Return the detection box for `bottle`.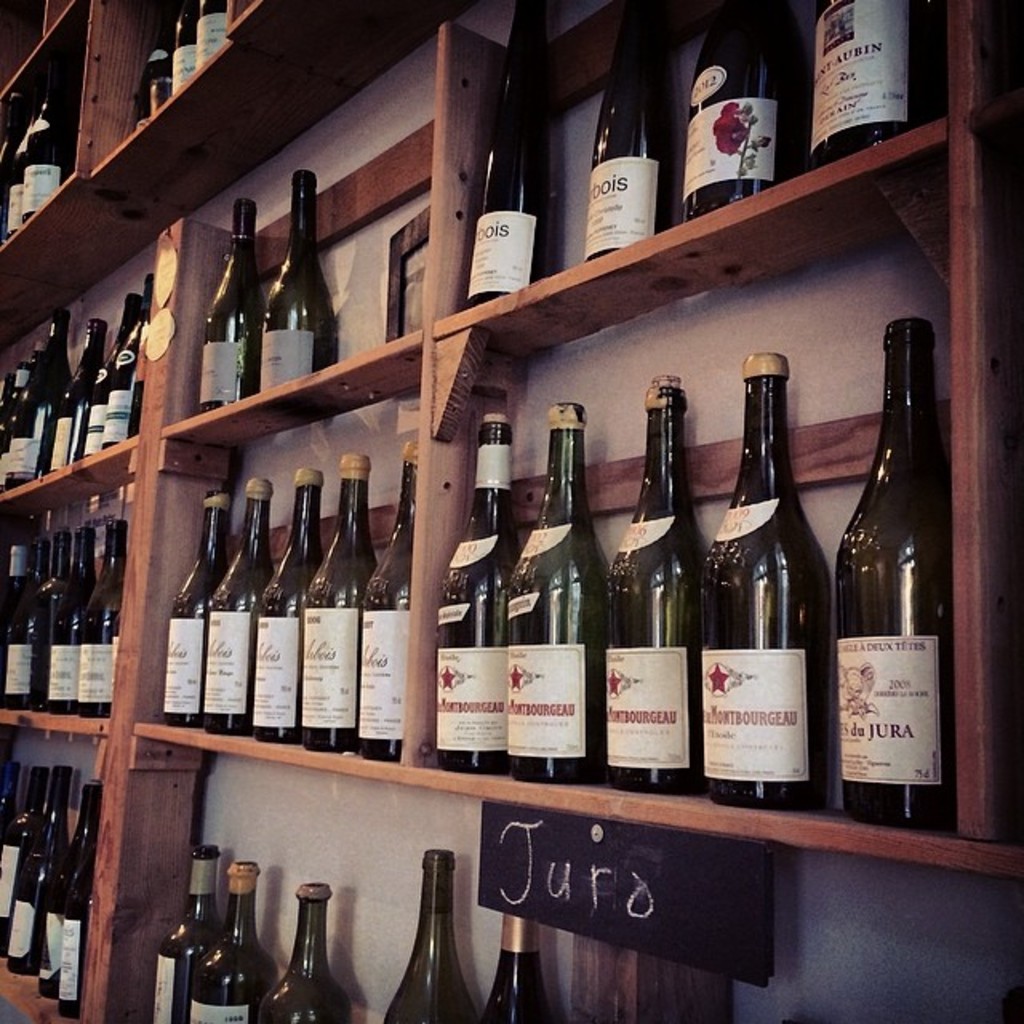
box(0, 539, 32, 710).
